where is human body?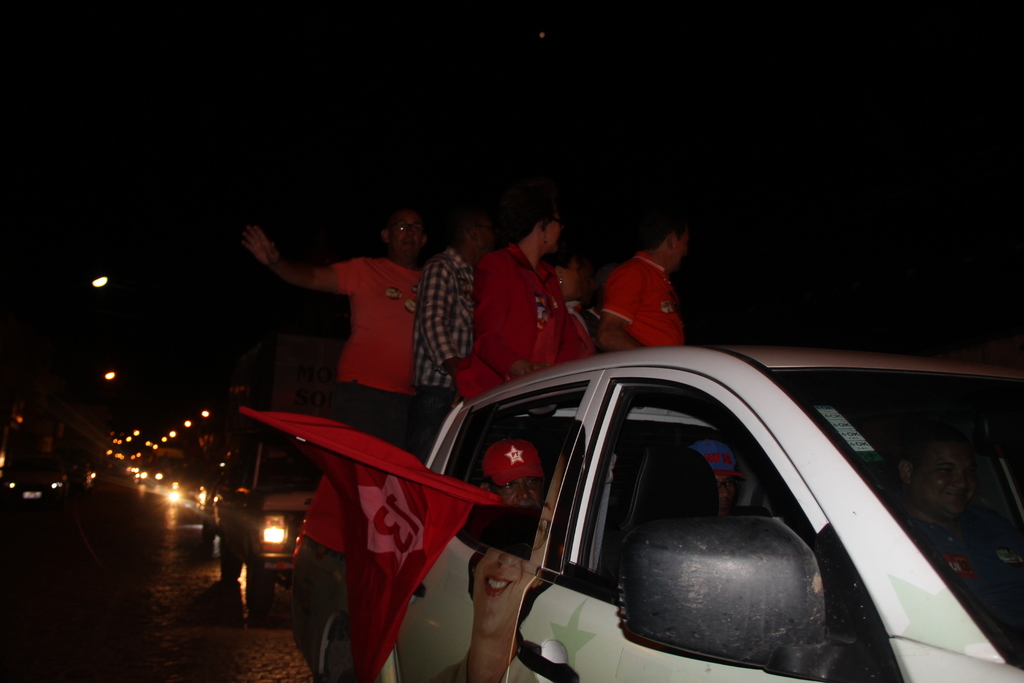
[467, 193, 593, 401].
